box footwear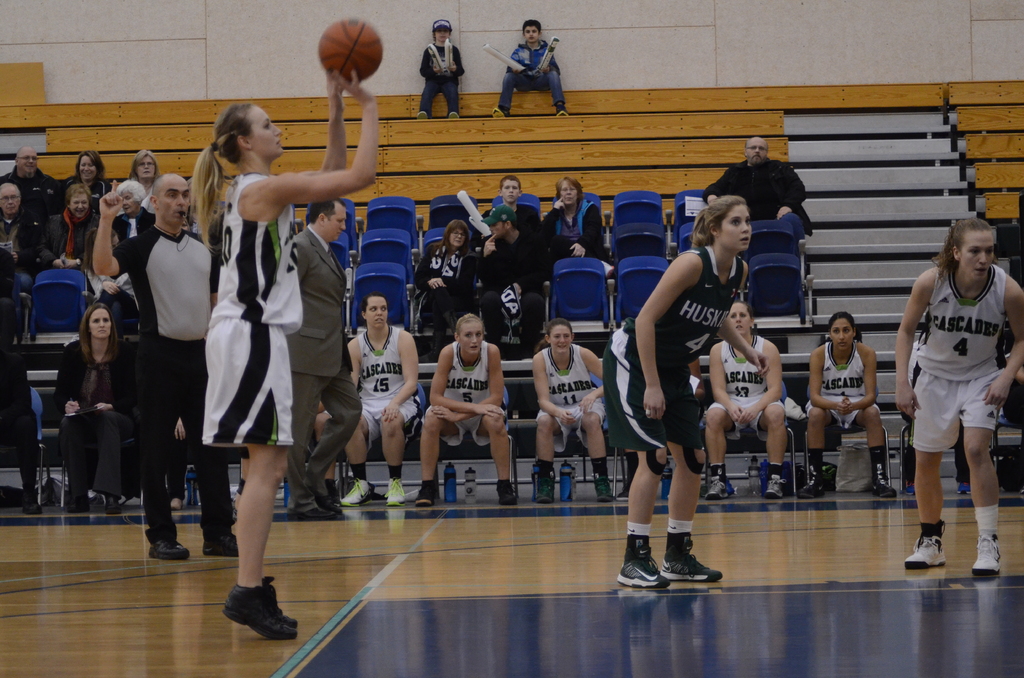
<region>415, 487, 437, 506</region>
